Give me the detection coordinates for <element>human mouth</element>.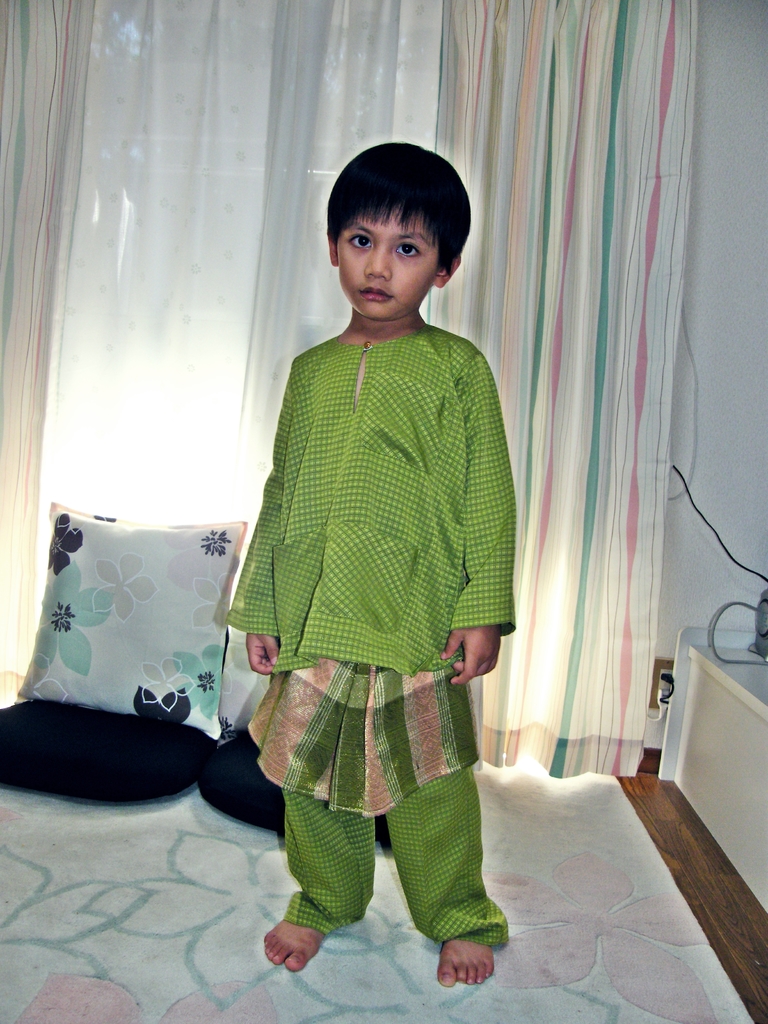
box=[356, 284, 390, 298].
